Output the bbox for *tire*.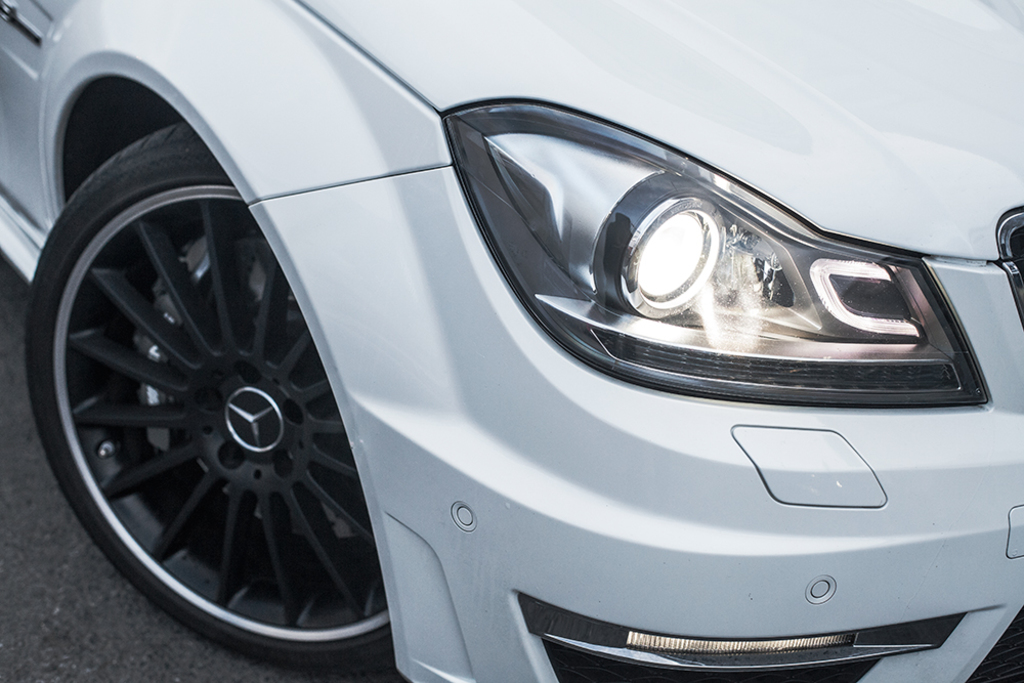
<bbox>48, 138, 418, 646</bbox>.
